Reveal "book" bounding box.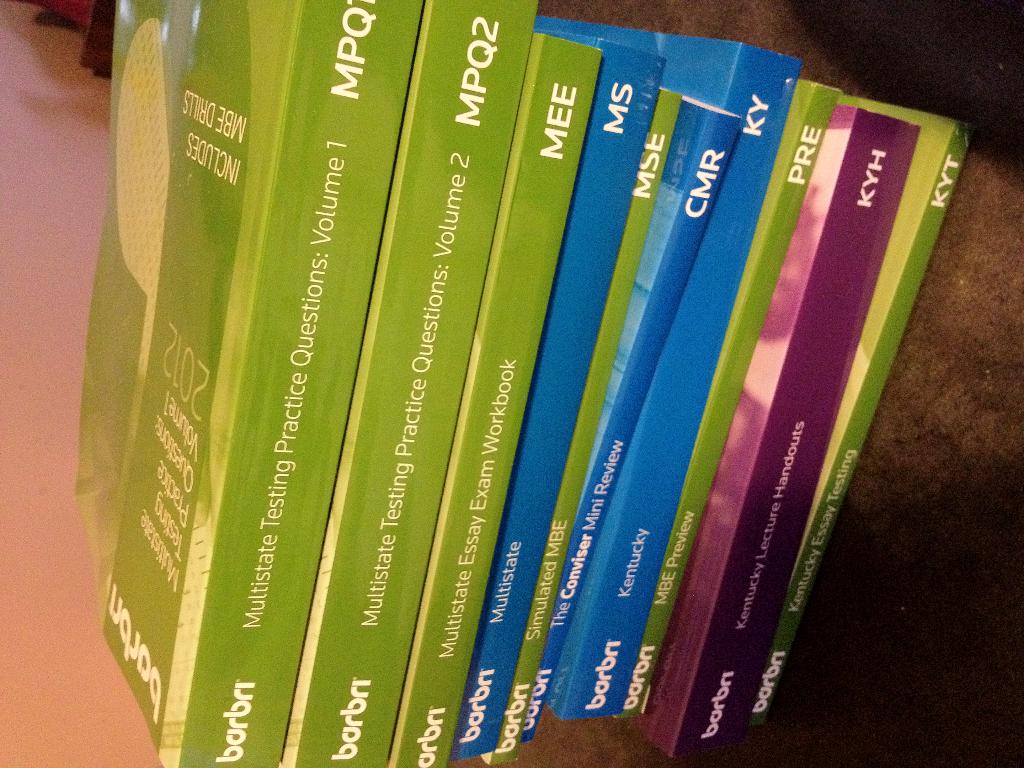
Revealed: locate(65, 0, 426, 767).
